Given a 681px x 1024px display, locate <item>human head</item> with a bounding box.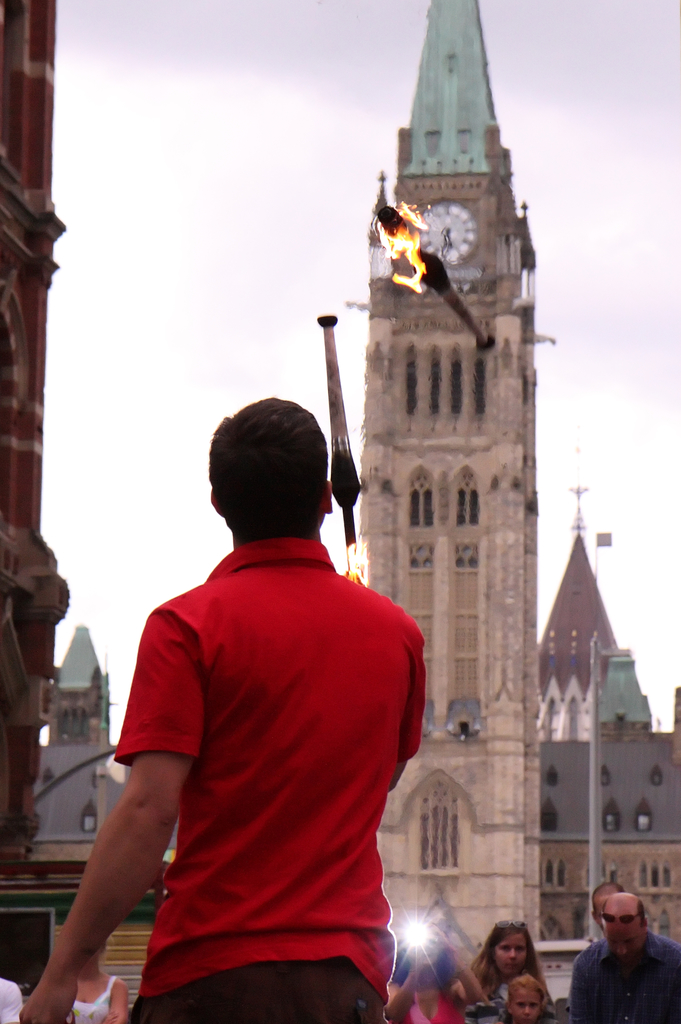
Located: select_region(477, 921, 534, 975).
